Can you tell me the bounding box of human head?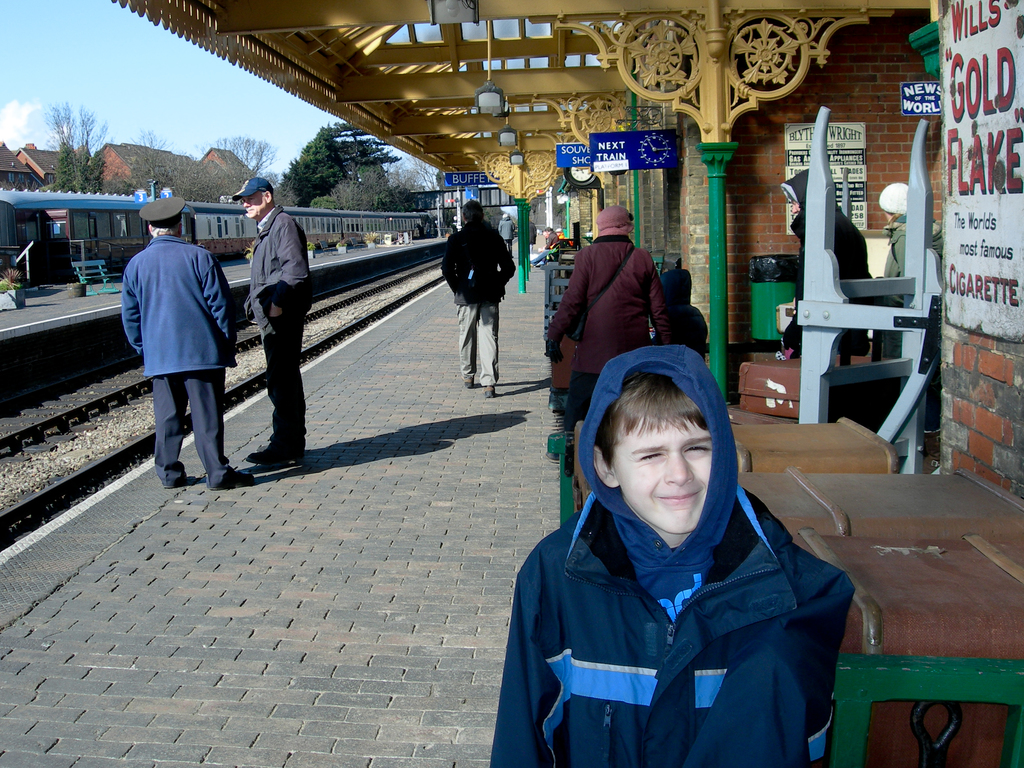
[882,183,925,227].
